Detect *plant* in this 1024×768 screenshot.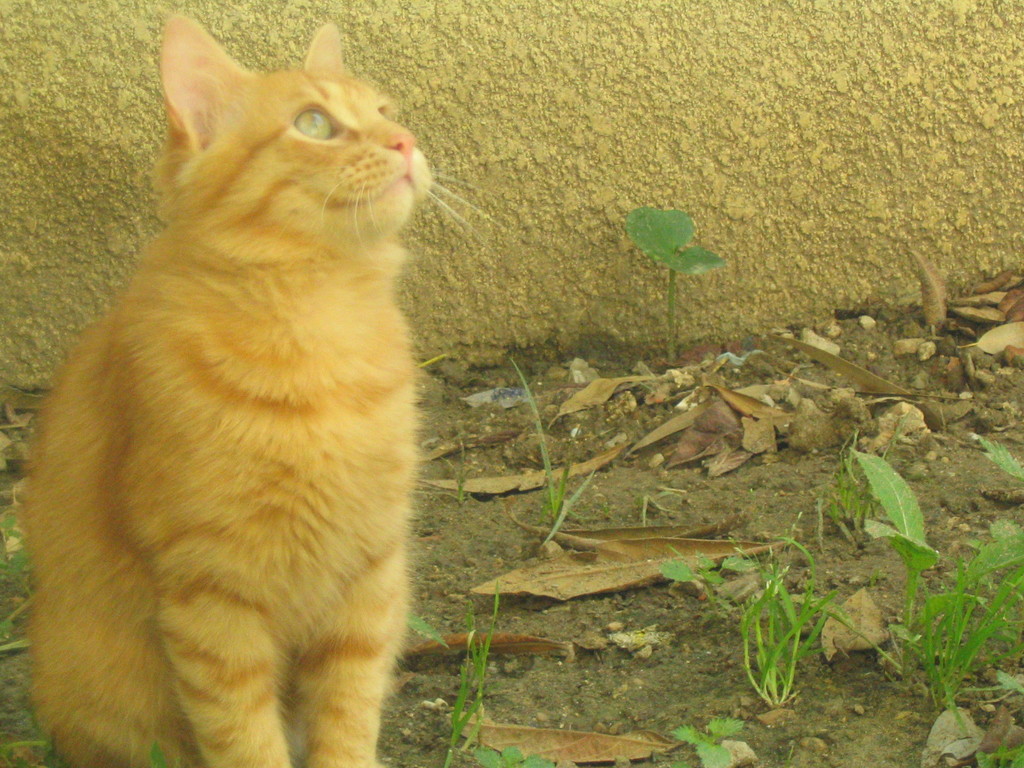
Detection: x1=819, y1=415, x2=906, y2=545.
